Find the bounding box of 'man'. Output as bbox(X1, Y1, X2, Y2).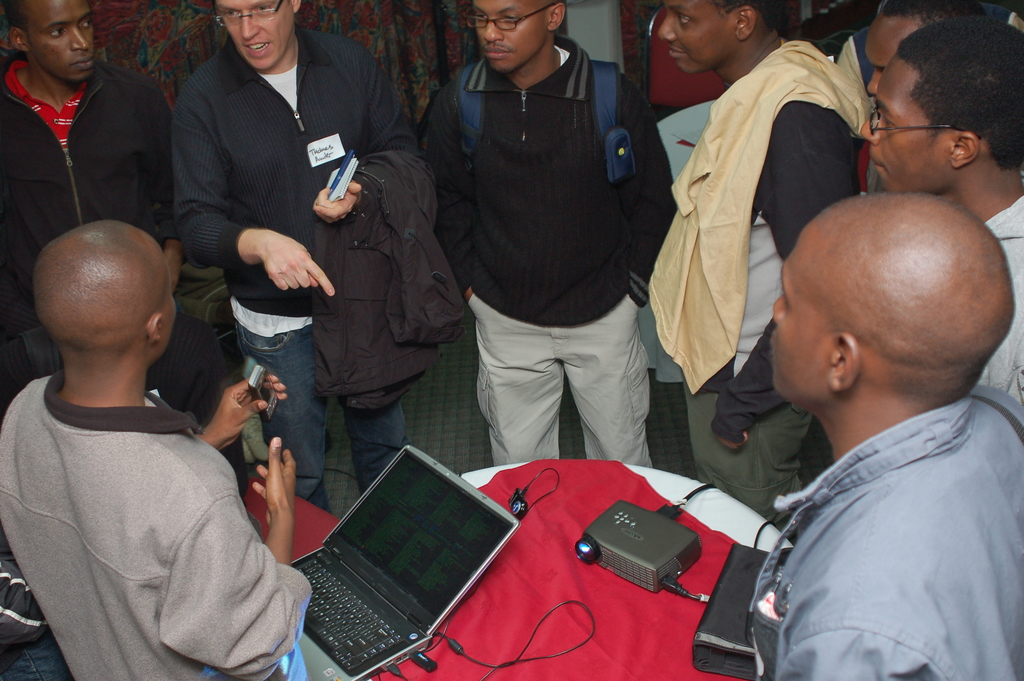
bbox(173, 0, 425, 518).
